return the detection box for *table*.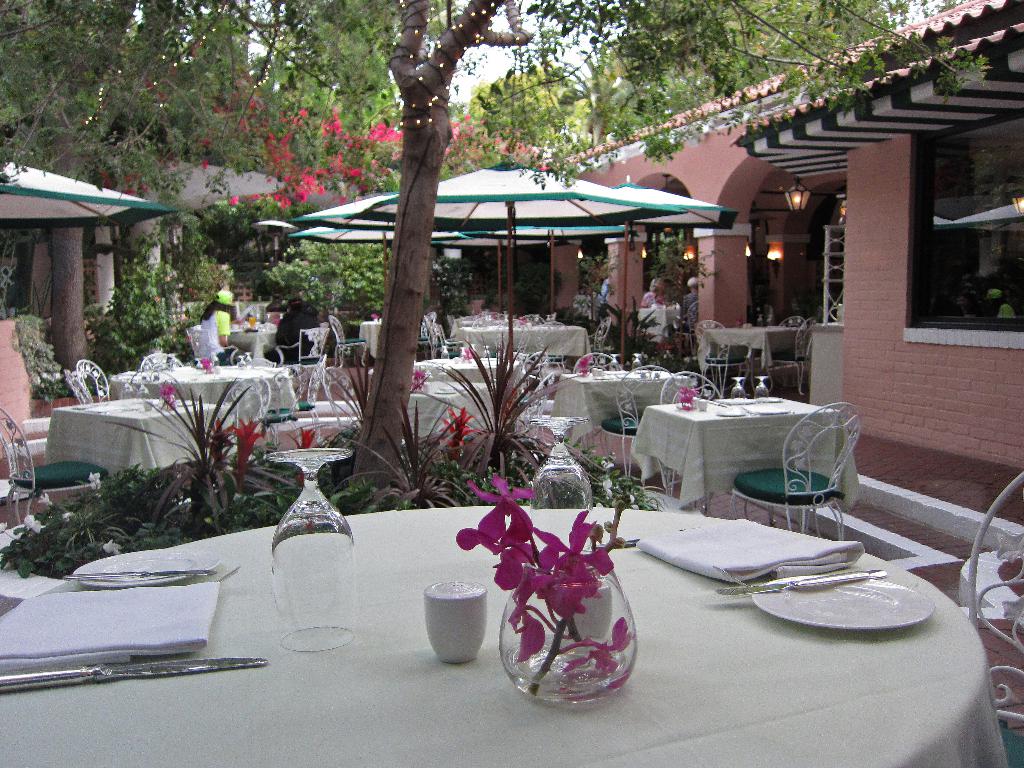
pyautogui.locateOnScreen(458, 321, 587, 362).
